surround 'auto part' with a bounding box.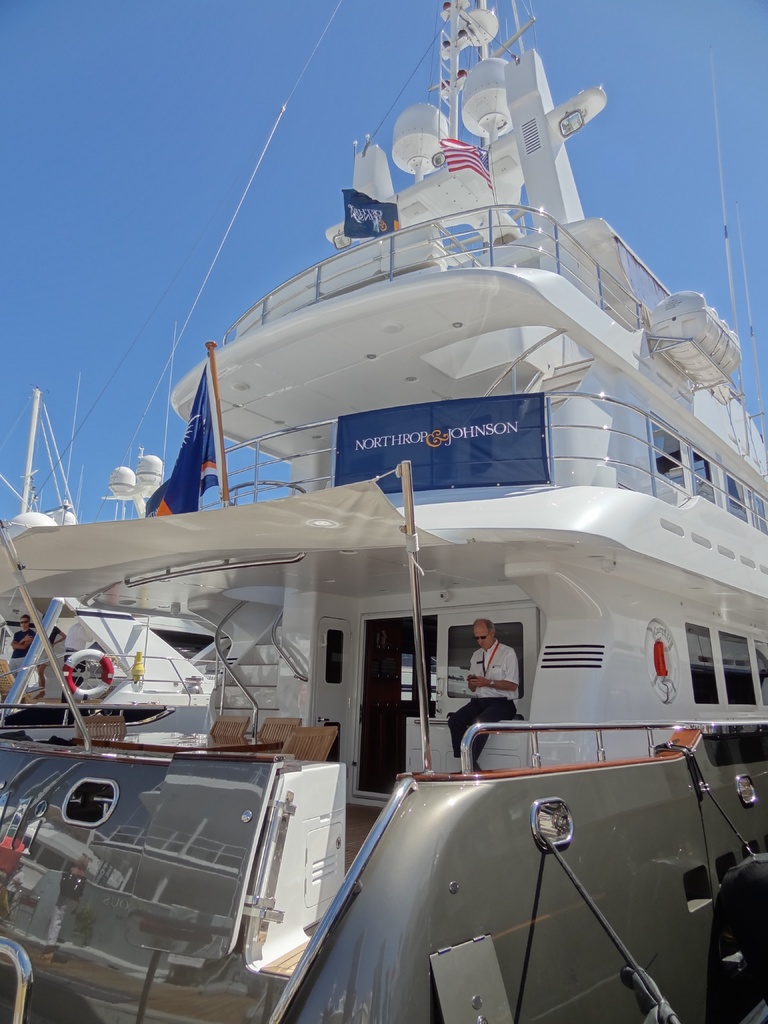
348,129,401,218.
